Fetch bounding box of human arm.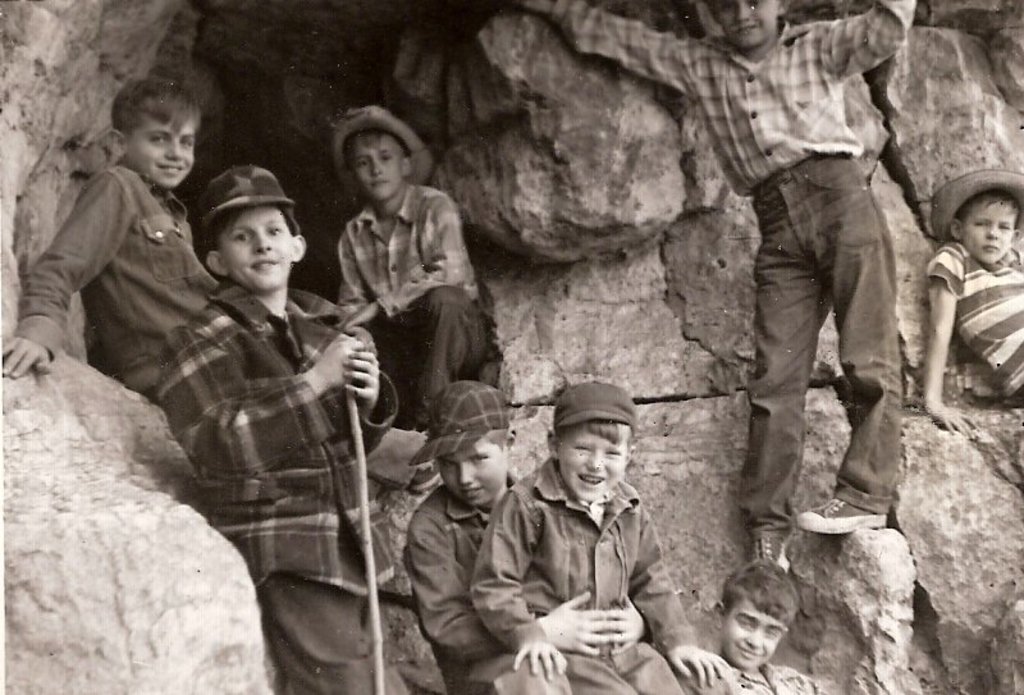
Bbox: locate(420, 508, 612, 653).
